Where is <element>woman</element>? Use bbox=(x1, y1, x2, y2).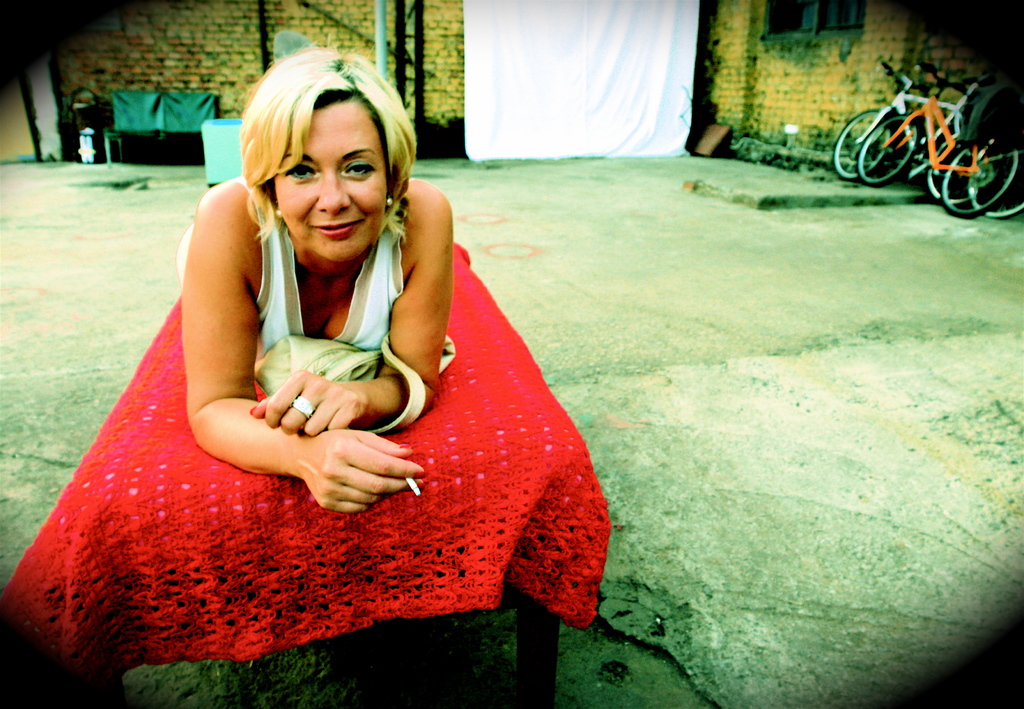
bbox=(184, 39, 453, 517).
